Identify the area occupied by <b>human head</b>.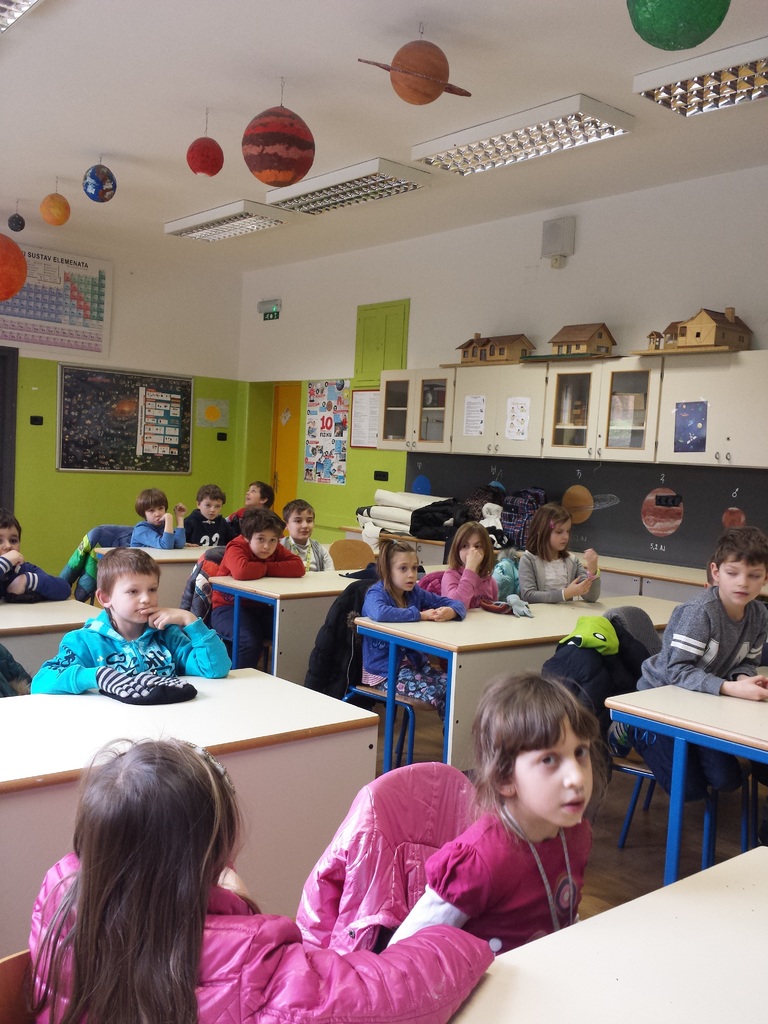
Area: locate(451, 522, 492, 568).
